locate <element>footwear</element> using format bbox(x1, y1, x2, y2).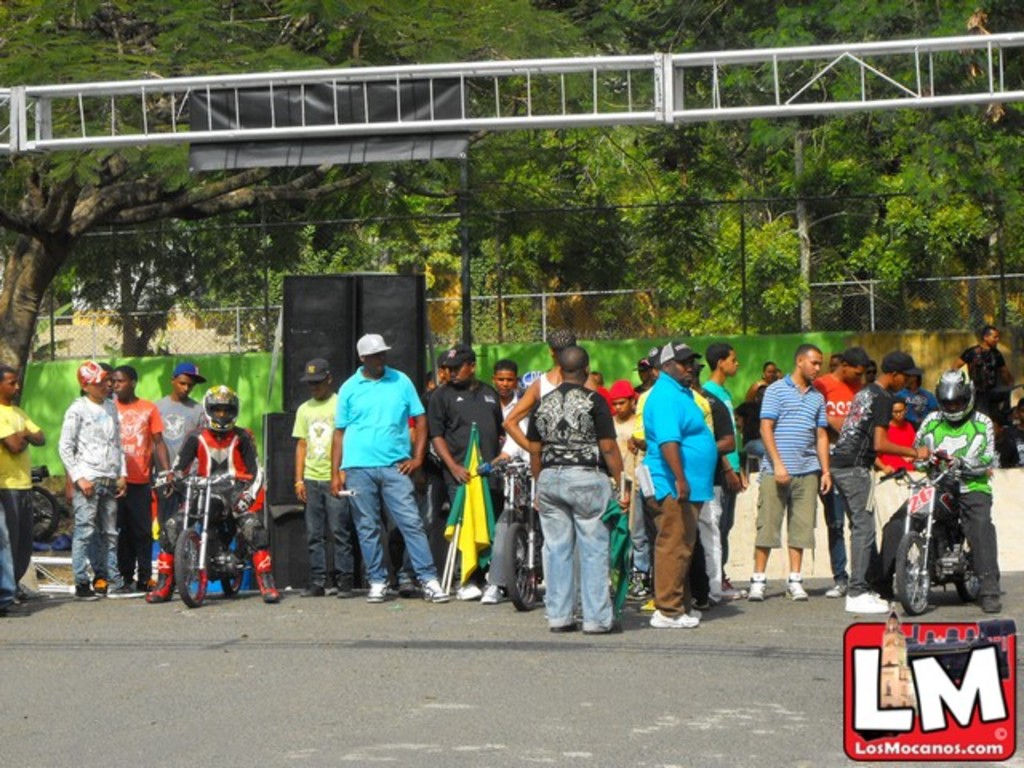
bbox(370, 576, 387, 600).
